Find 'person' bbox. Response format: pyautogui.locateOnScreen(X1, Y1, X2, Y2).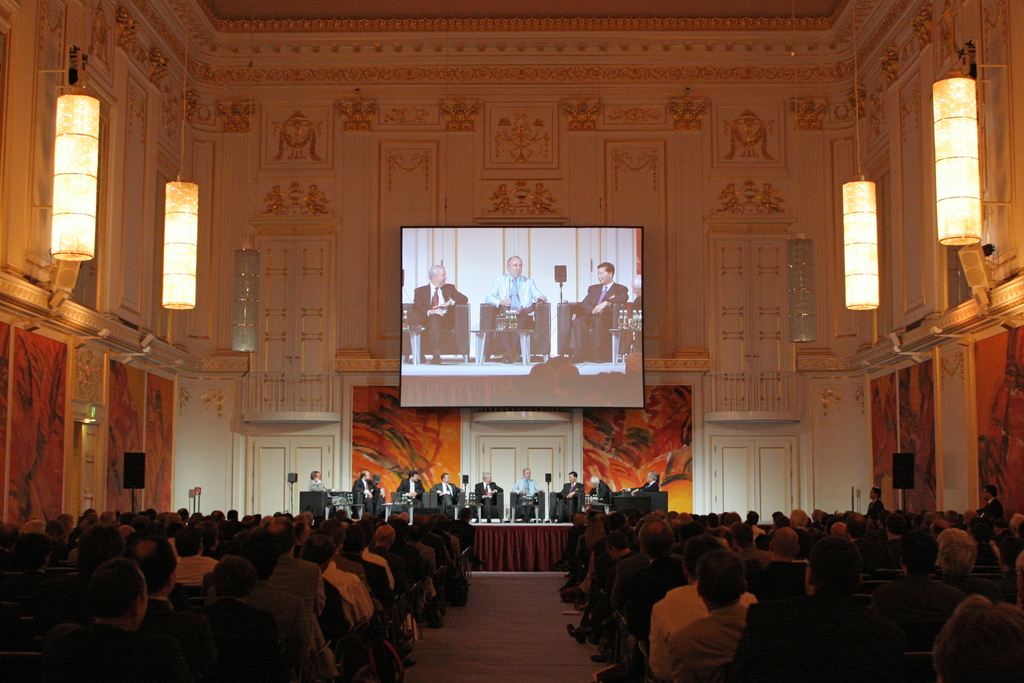
pyautogui.locateOnScreen(312, 470, 356, 523).
